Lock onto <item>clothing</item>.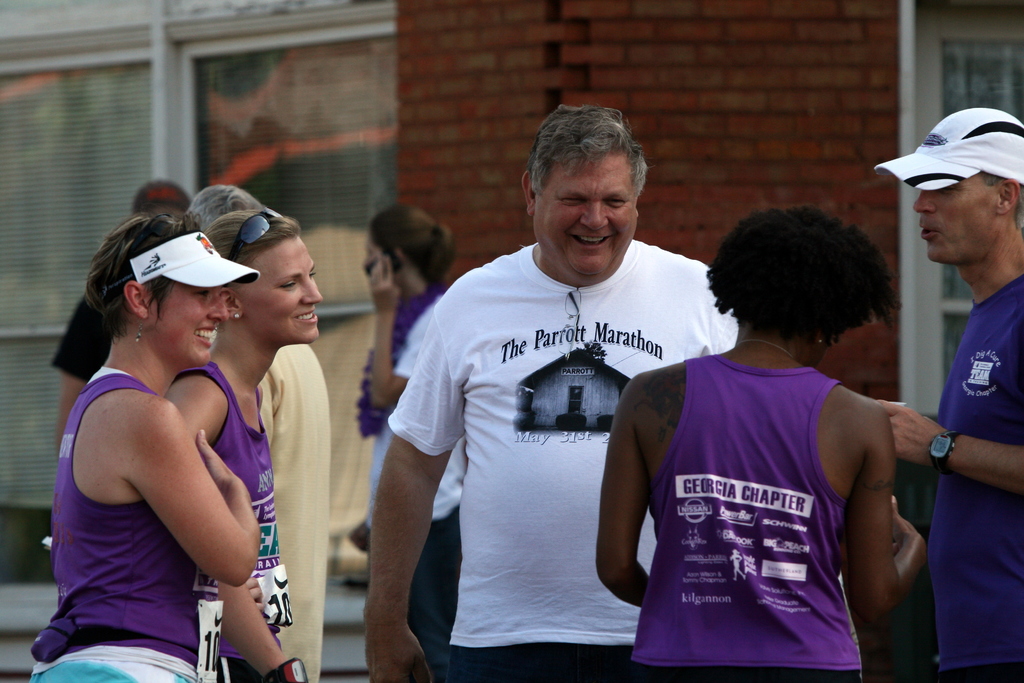
Locked: x1=175, y1=354, x2=297, y2=682.
